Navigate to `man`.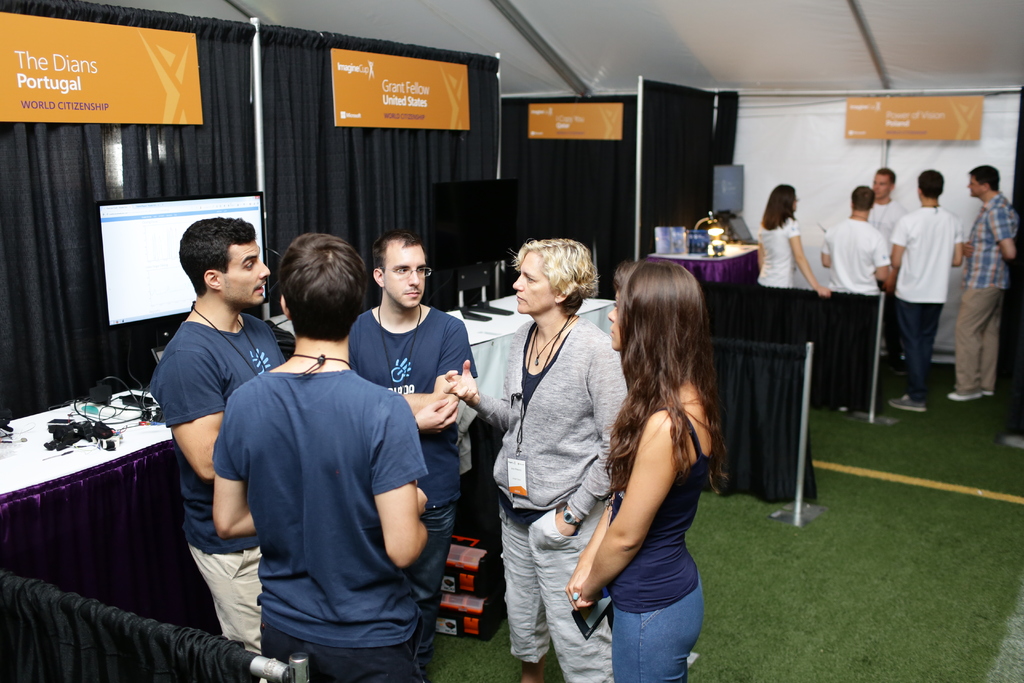
Navigation target: (151,218,296,682).
